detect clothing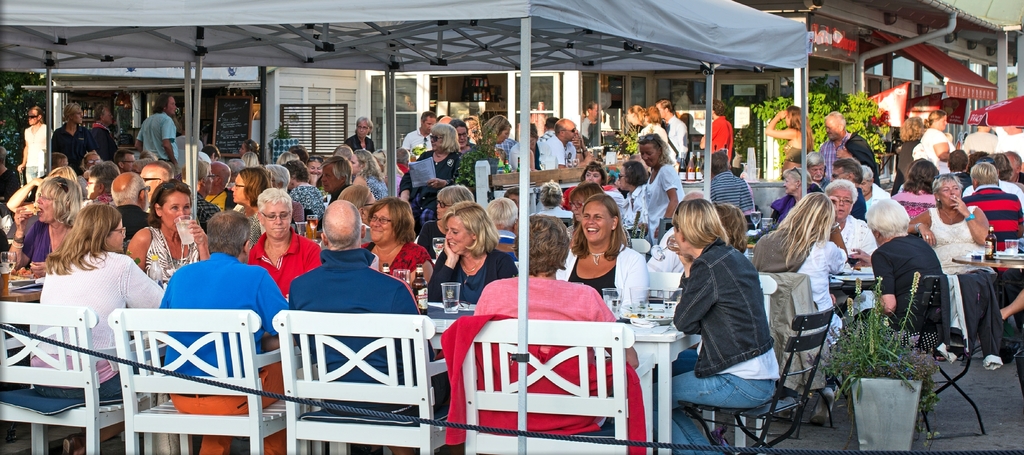
<box>820,123,879,200</box>
